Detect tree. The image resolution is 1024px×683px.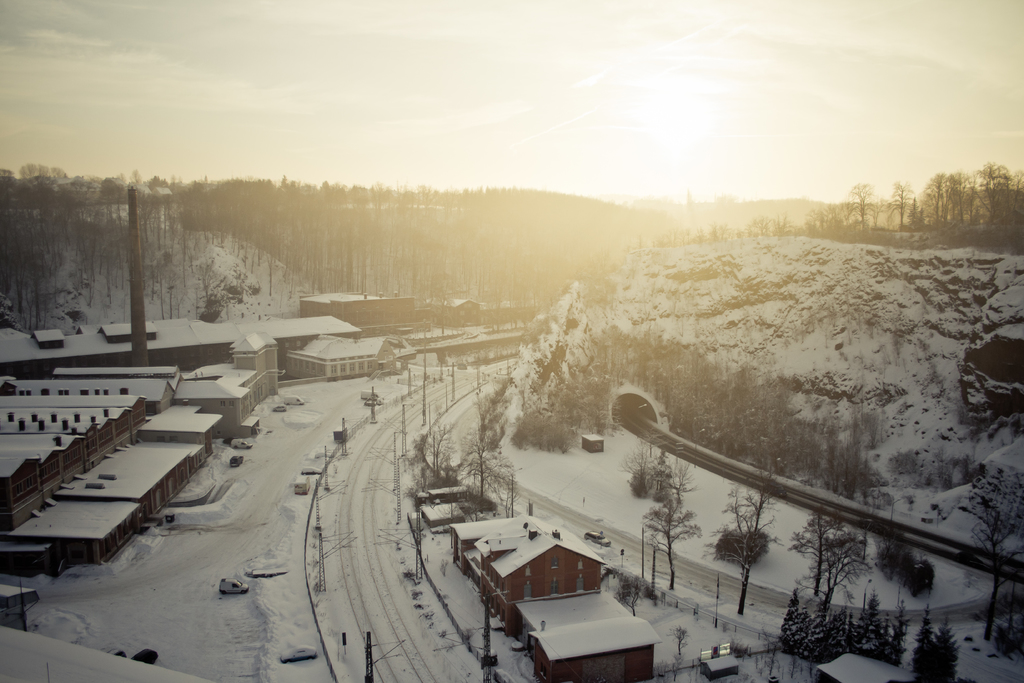
crop(884, 170, 911, 236).
